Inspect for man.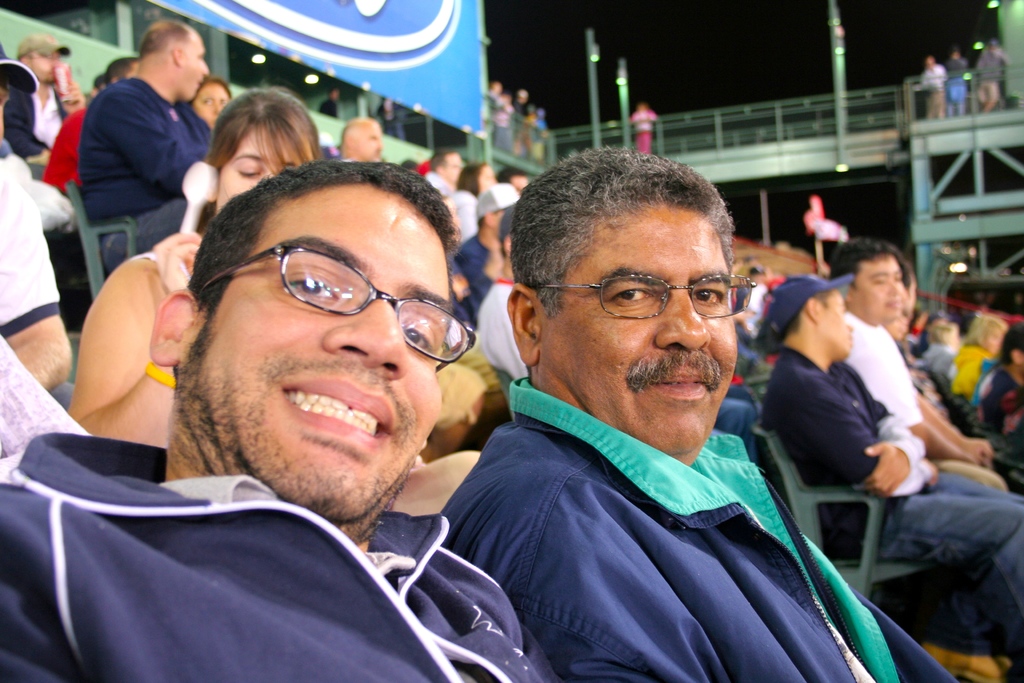
Inspection: [x1=340, y1=114, x2=383, y2=163].
